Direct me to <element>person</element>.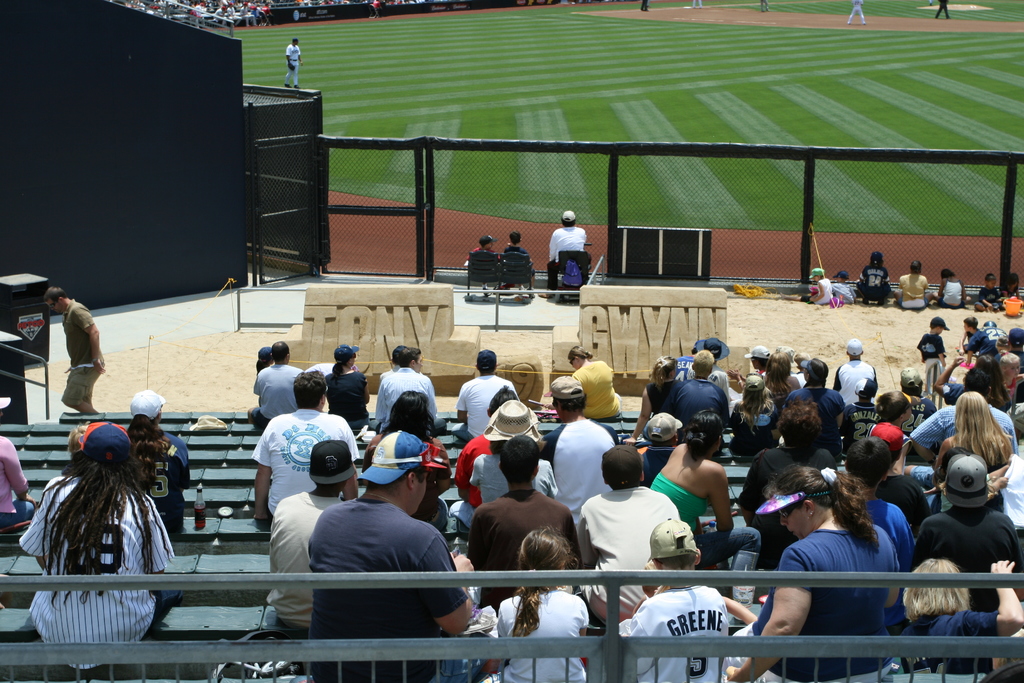
Direction: crop(915, 454, 1023, 609).
